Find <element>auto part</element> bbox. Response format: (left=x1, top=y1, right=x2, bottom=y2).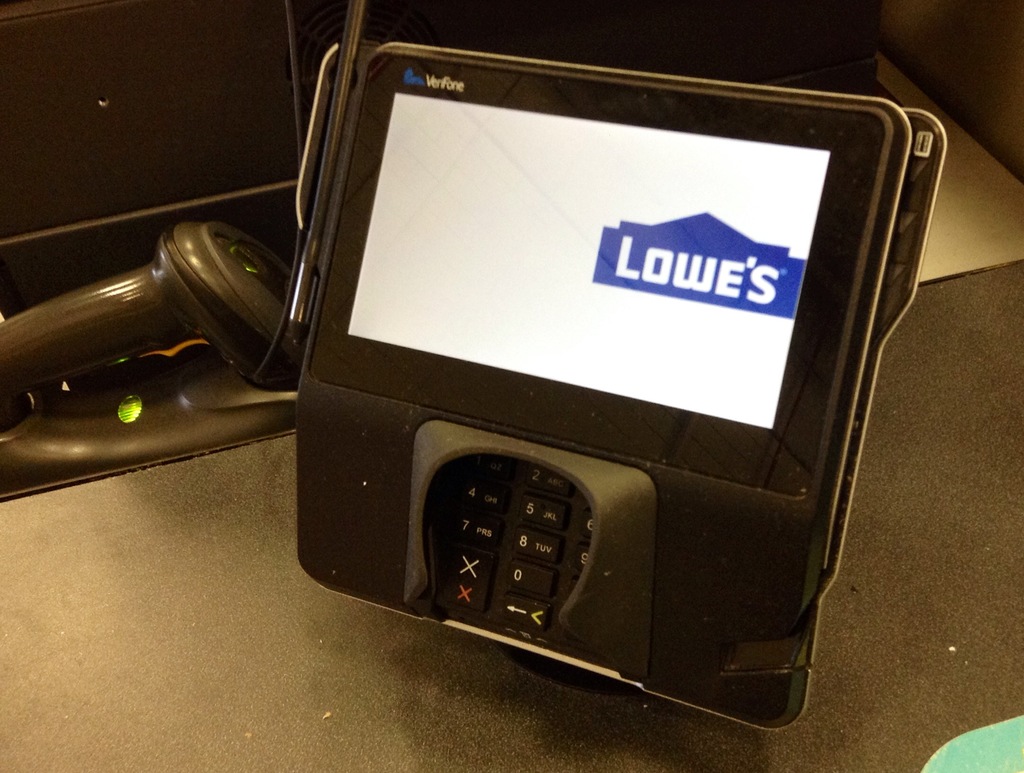
(left=280, top=0, right=898, bottom=751).
